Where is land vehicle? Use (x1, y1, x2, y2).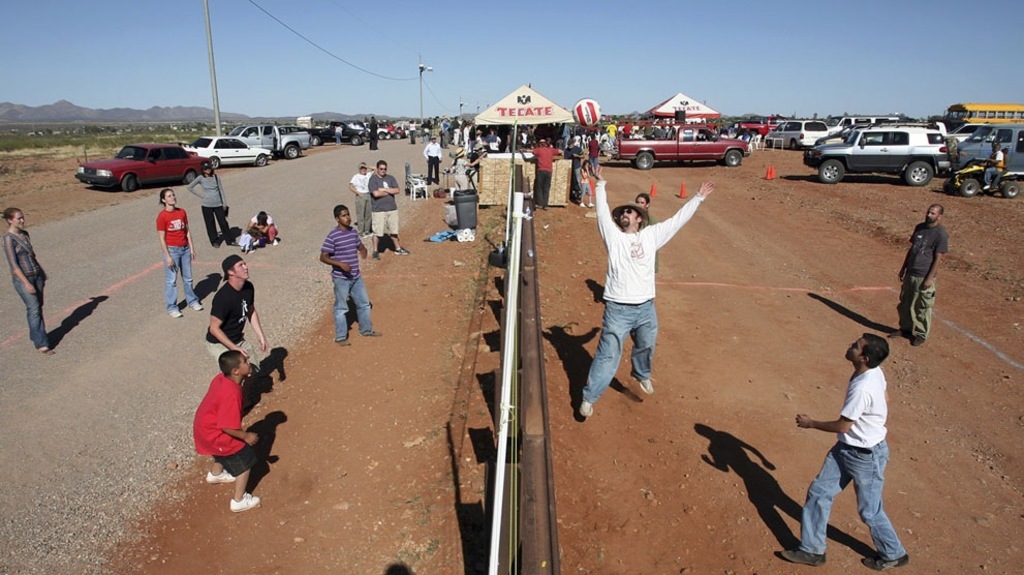
(620, 124, 749, 170).
